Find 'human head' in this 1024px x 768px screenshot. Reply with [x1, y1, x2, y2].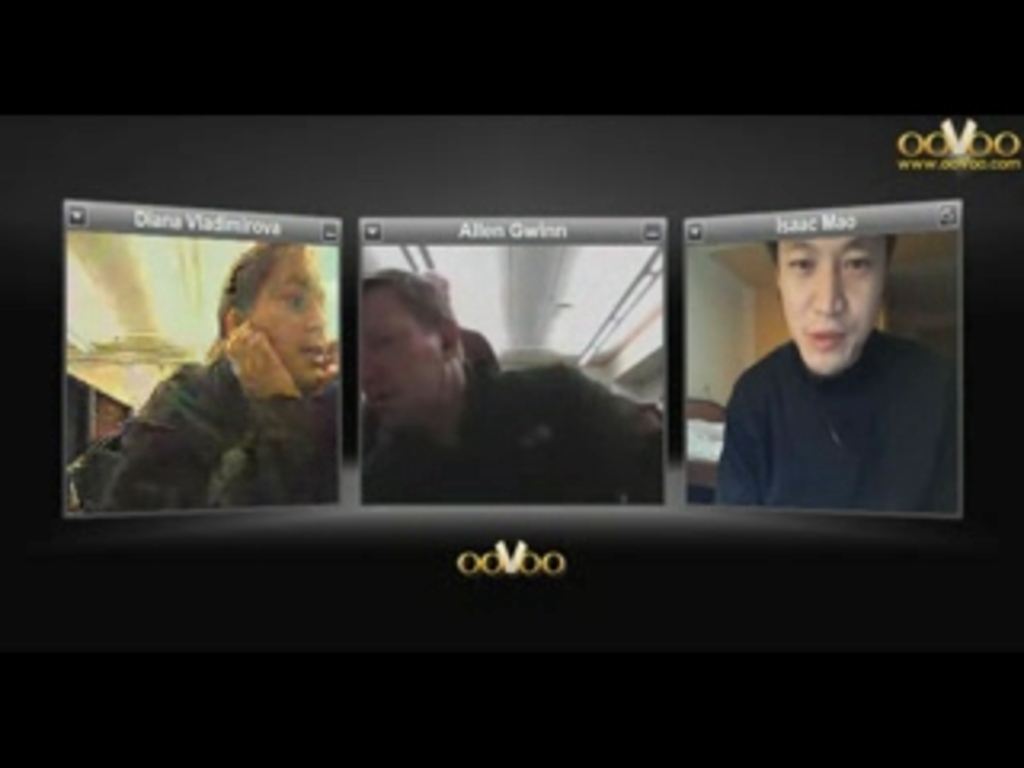
[355, 269, 464, 422].
